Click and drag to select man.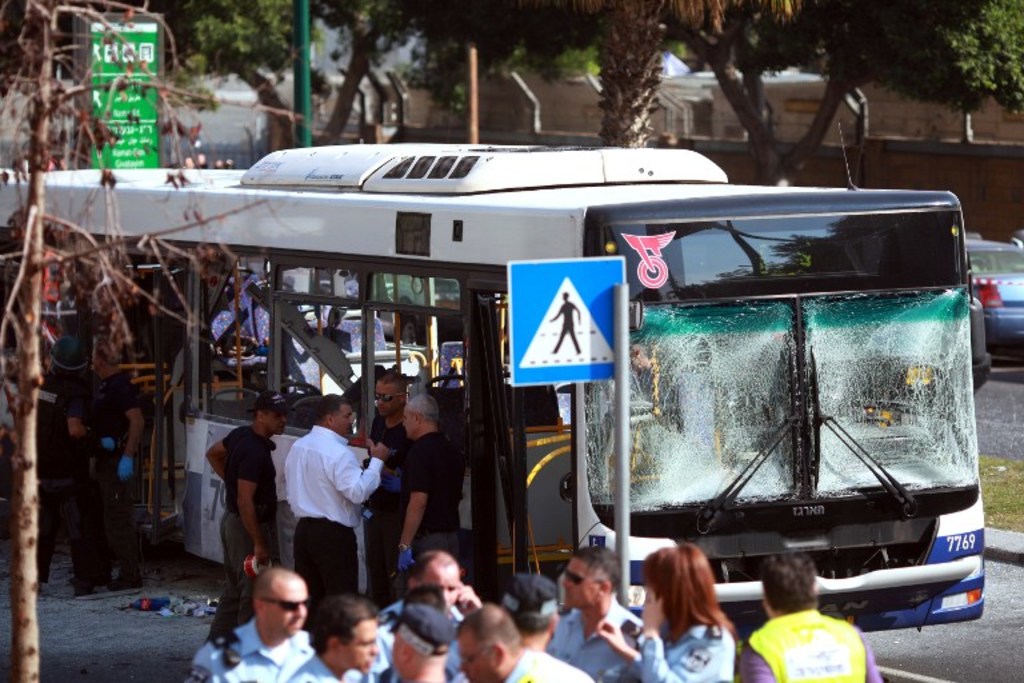
Selection: bbox=(269, 390, 391, 608).
